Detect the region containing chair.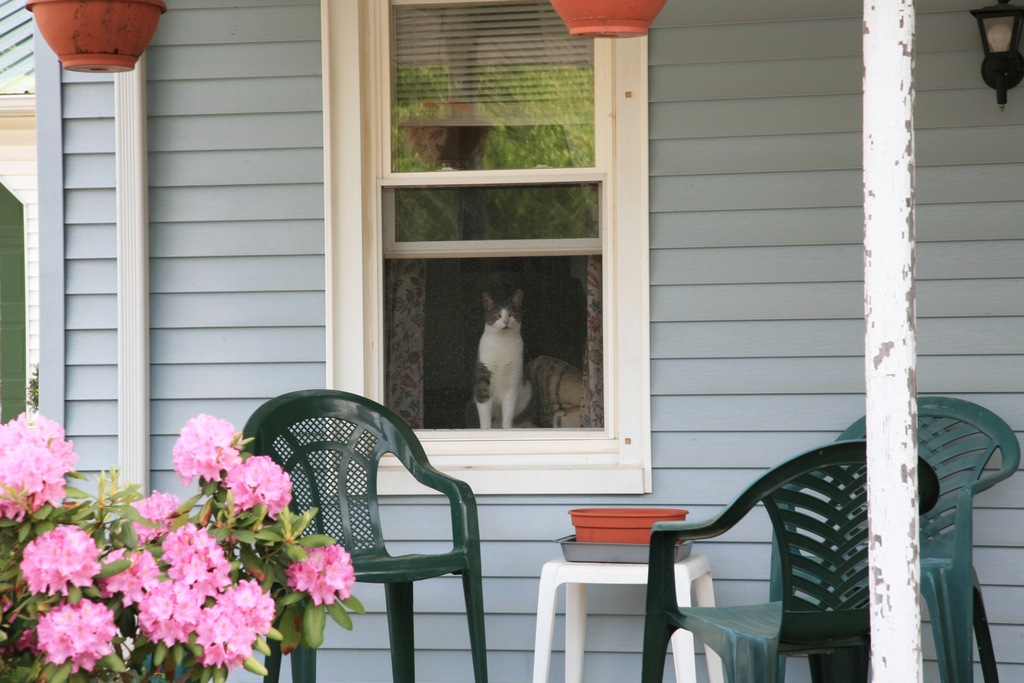
select_region(640, 431, 945, 682).
